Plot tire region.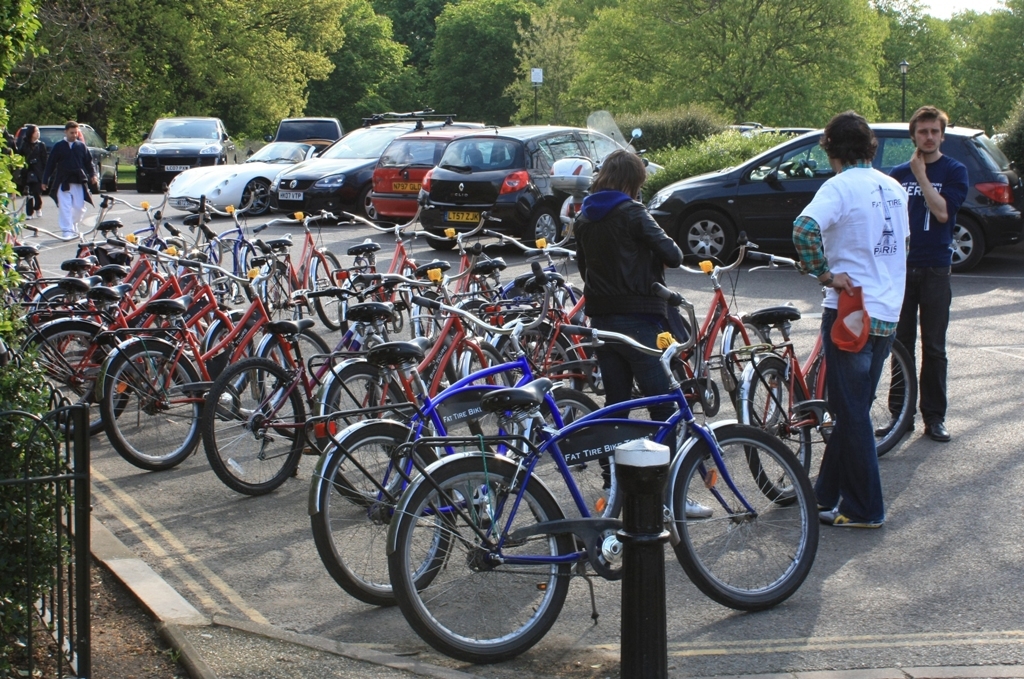
Plotted at (left=240, top=177, right=274, bottom=217).
